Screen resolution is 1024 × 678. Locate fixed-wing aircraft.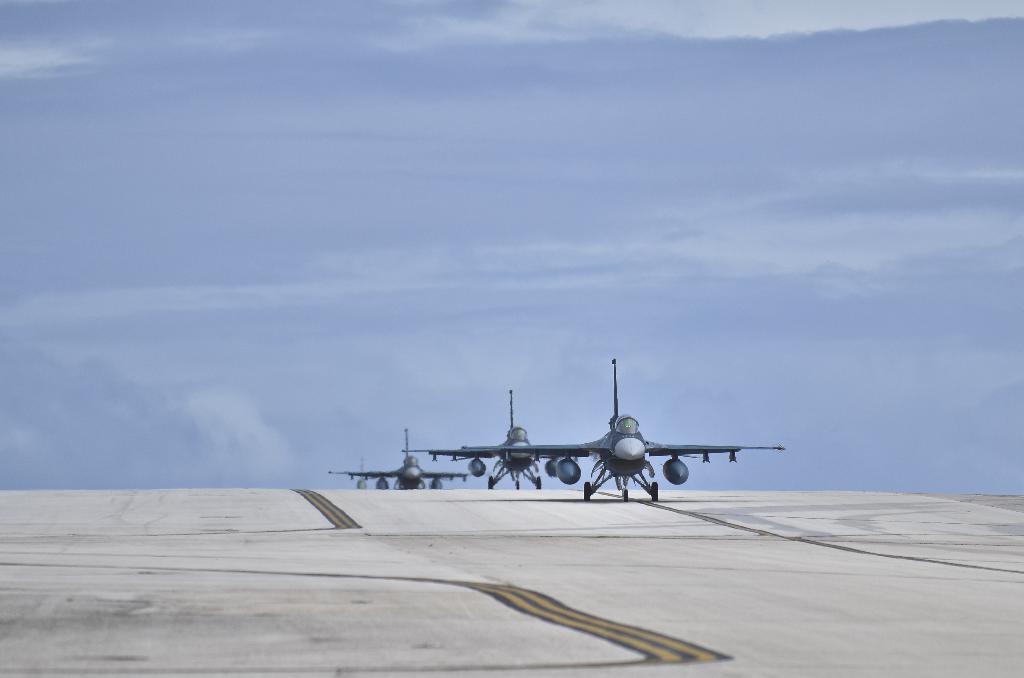
(left=330, top=423, right=470, bottom=490).
